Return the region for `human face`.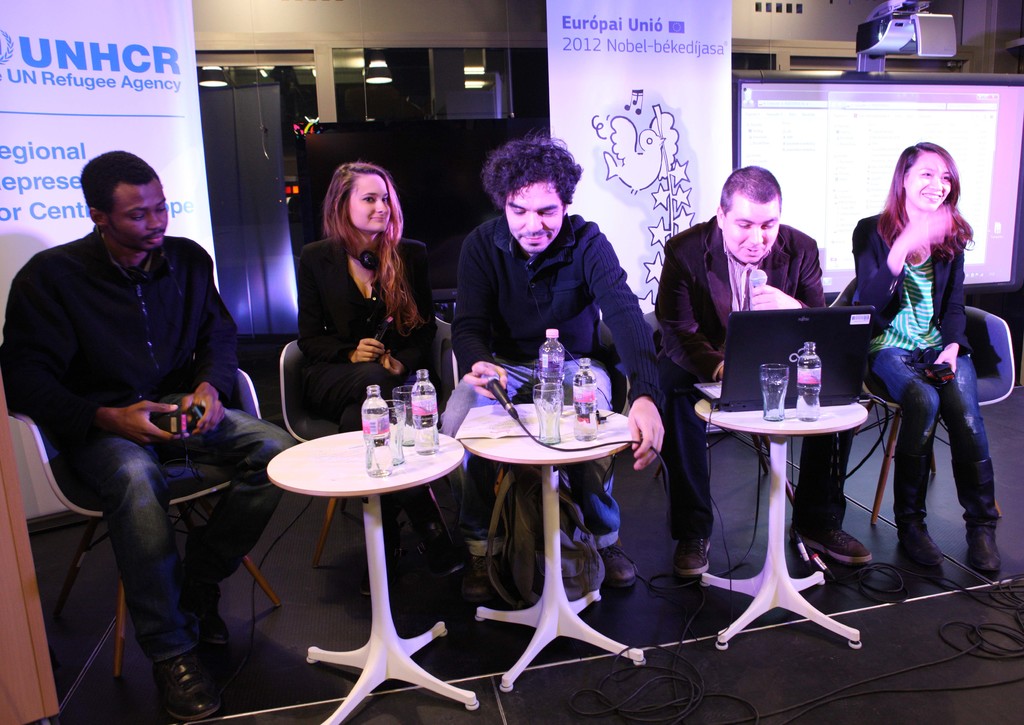
rect(348, 173, 393, 232).
